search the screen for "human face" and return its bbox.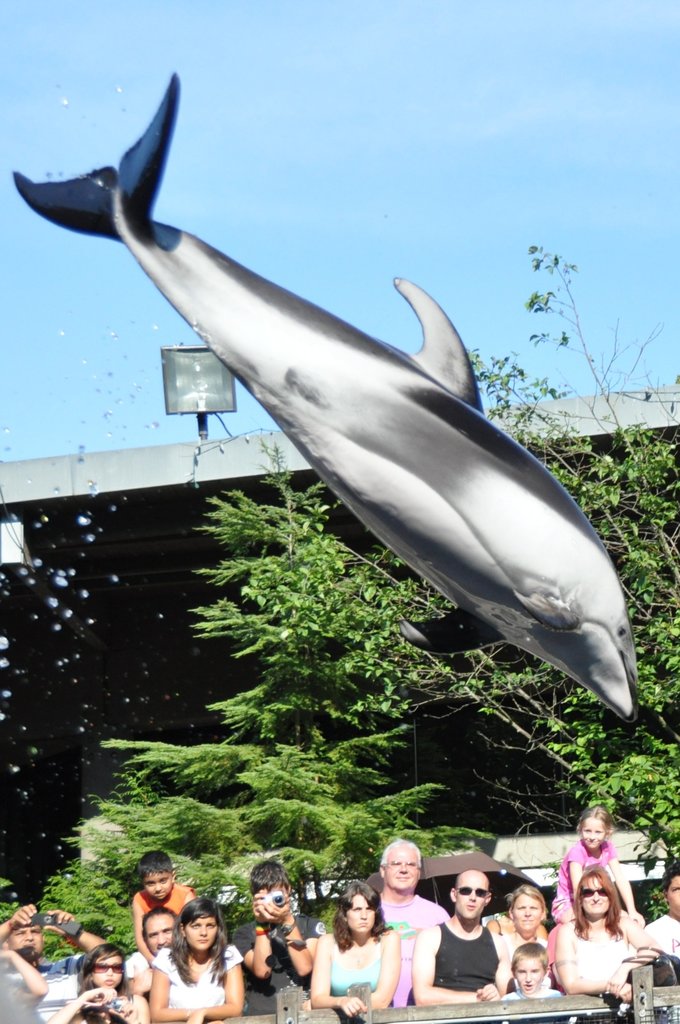
Found: BBox(668, 879, 679, 914).
